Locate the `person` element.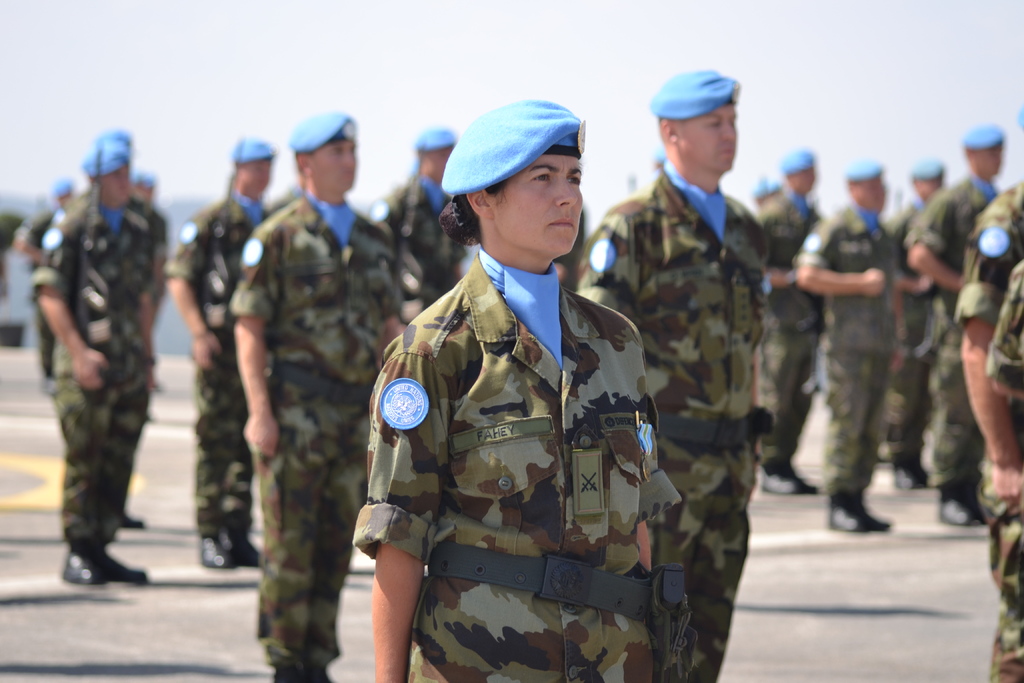
Element bbox: left=799, top=163, right=928, bottom=539.
